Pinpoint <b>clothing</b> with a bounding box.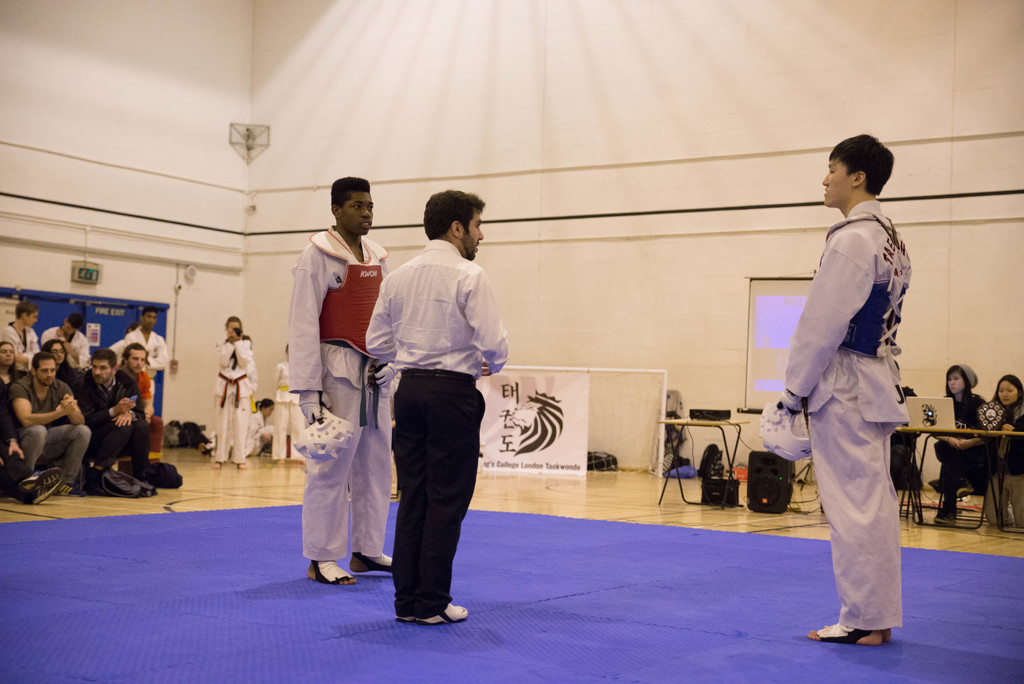
(x1=42, y1=325, x2=88, y2=367).
